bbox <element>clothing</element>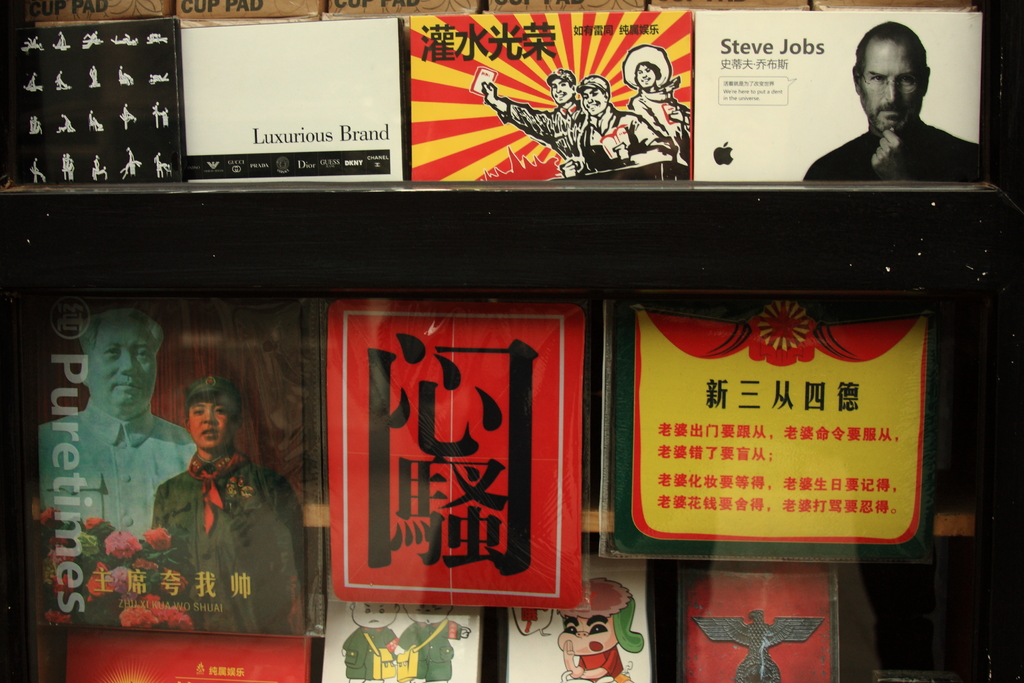
[340, 624, 400, 682]
